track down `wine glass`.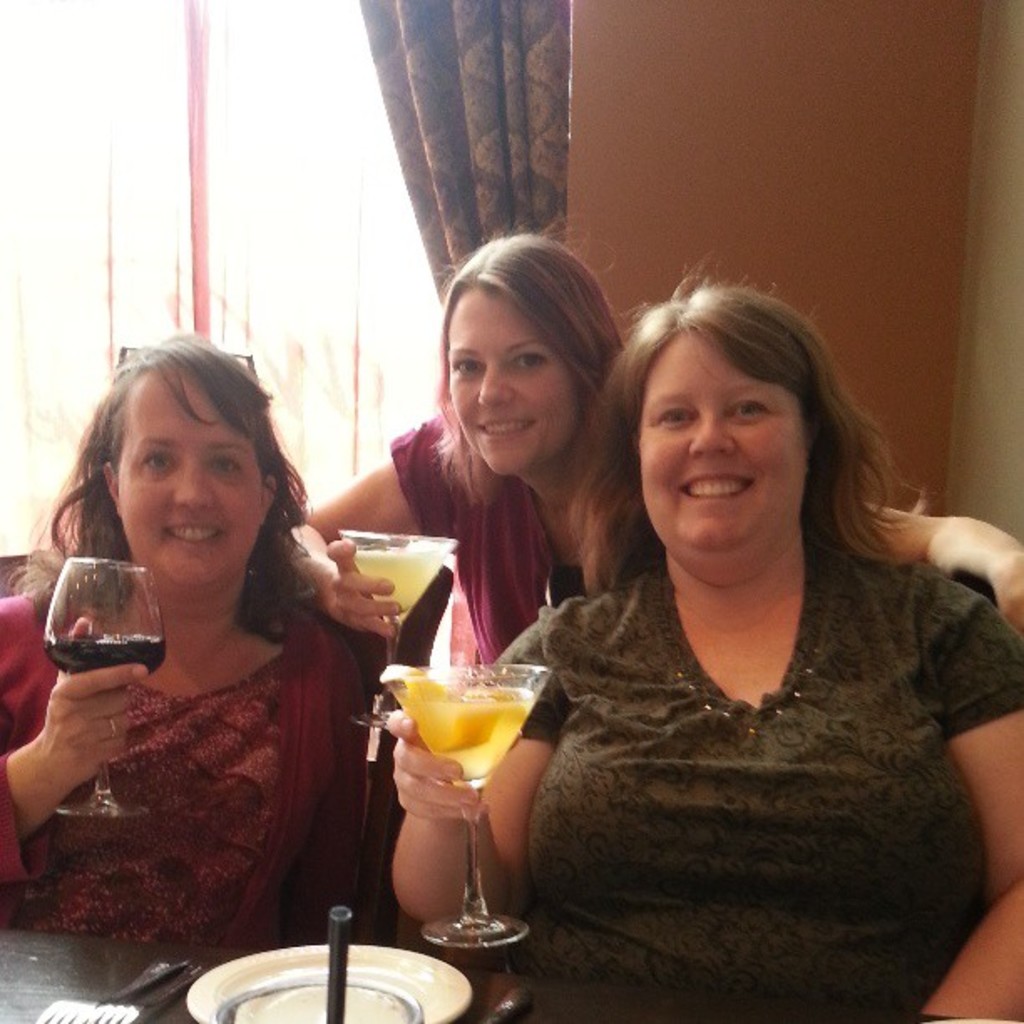
Tracked to x1=338, y1=525, x2=452, y2=728.
